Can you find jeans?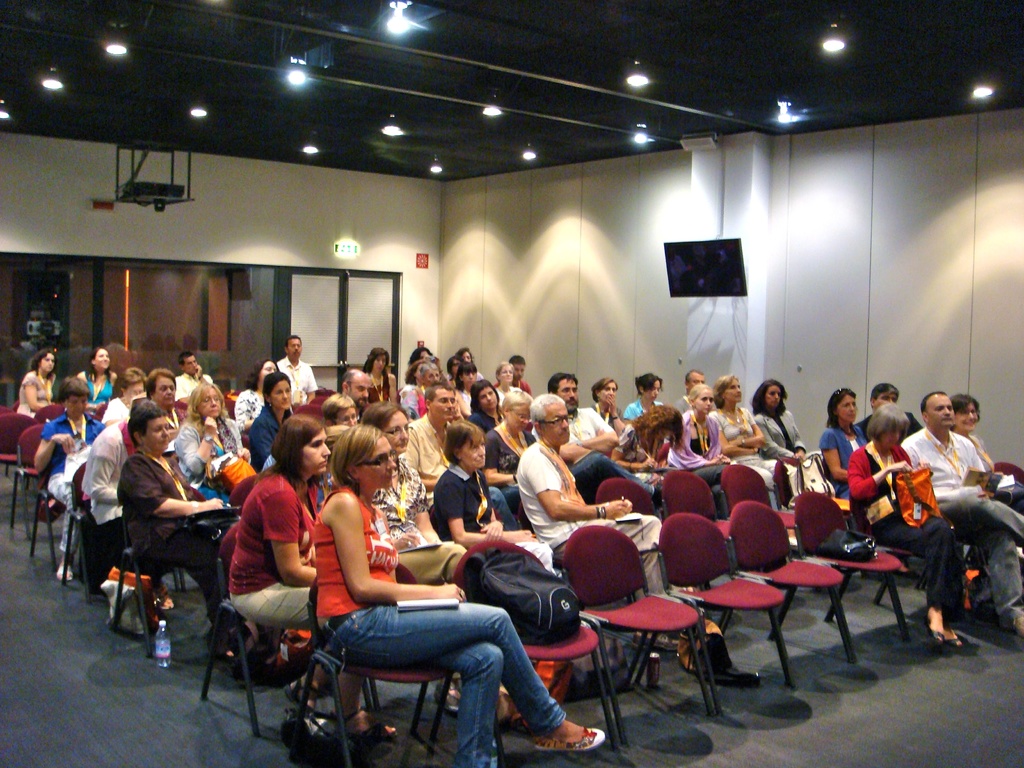
Yes, bounding box: 142, 534, 211, 614.
